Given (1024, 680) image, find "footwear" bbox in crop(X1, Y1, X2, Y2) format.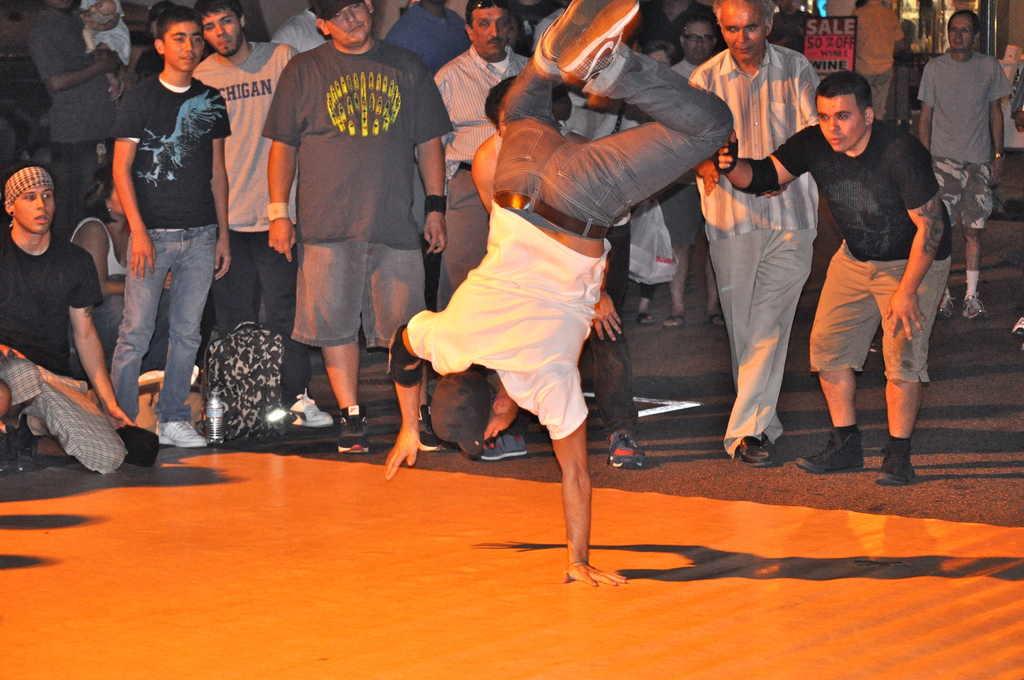
crop(792, 430, 867, 472).
